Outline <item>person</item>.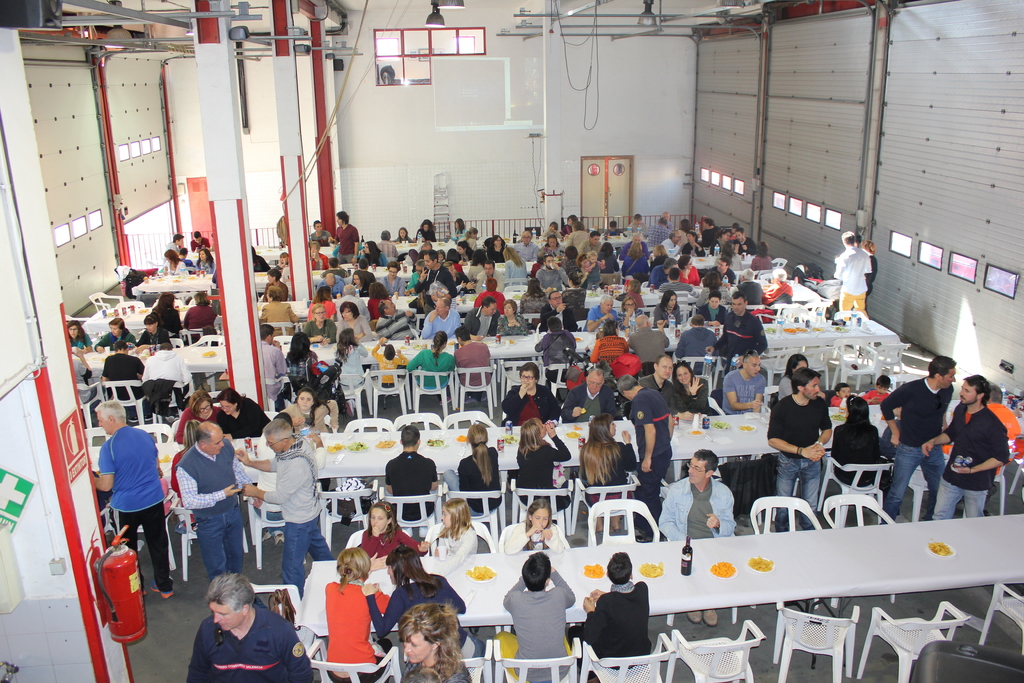
Outline: bbox(579, 230, 601, 255).
